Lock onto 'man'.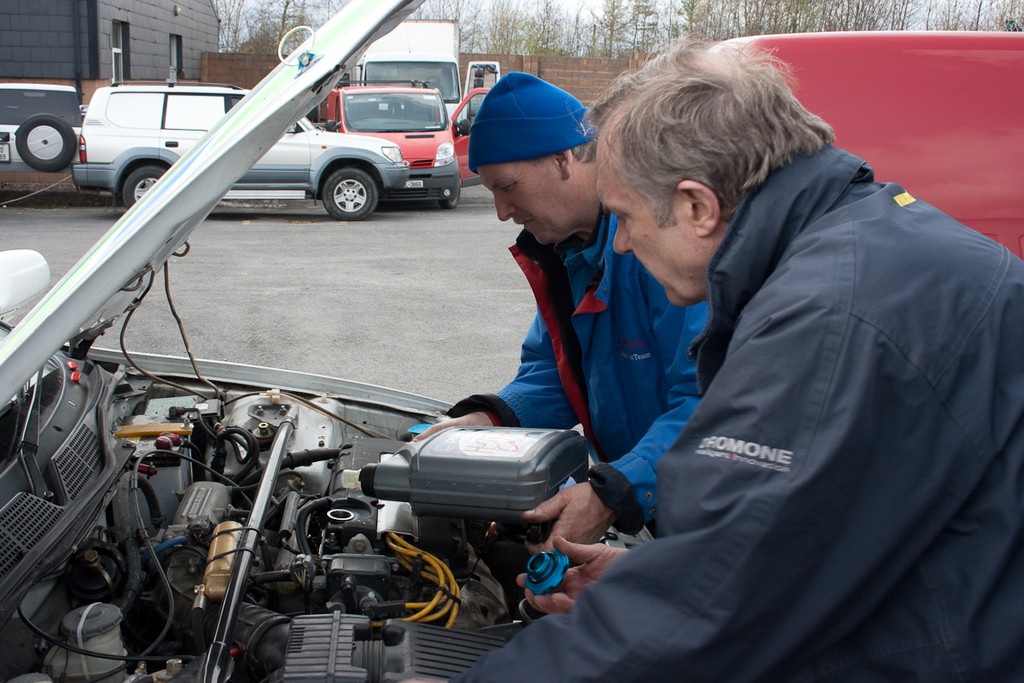
Locked: [409, 67, 716, 569].
